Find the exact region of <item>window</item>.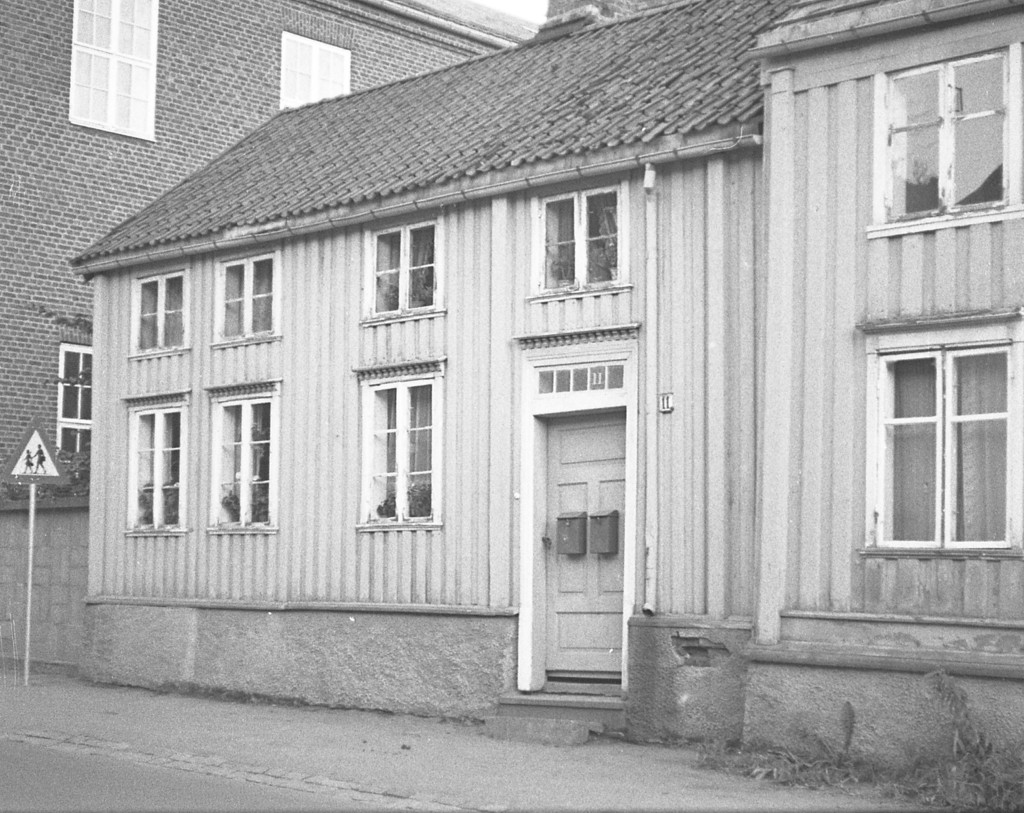
Exact region: l=56, t=336, r=95, b=468.
